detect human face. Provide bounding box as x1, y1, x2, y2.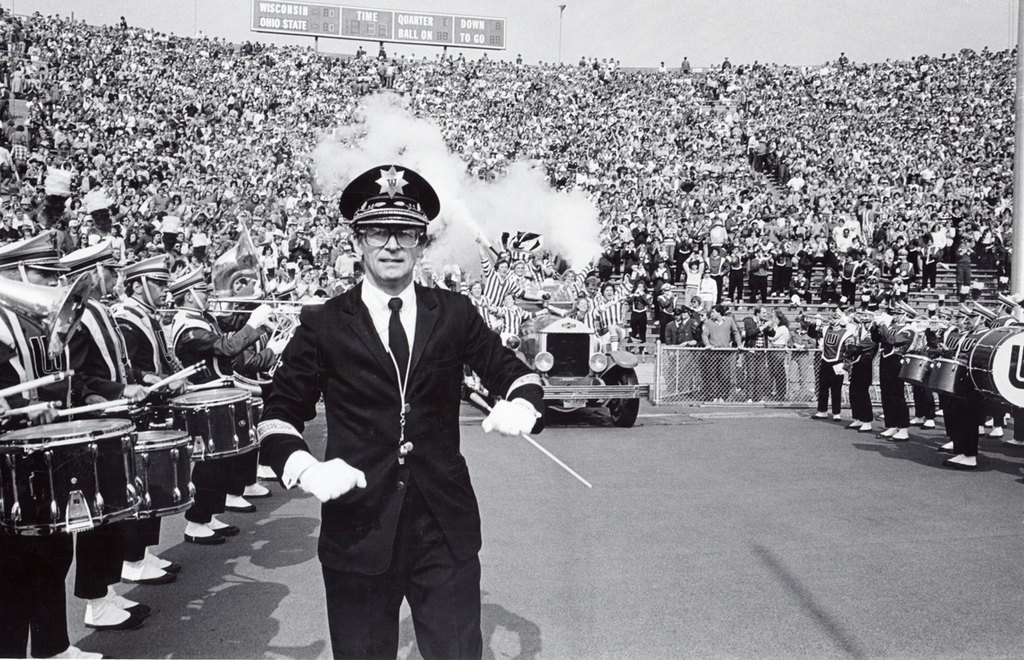
969, 314, 979, 326.
